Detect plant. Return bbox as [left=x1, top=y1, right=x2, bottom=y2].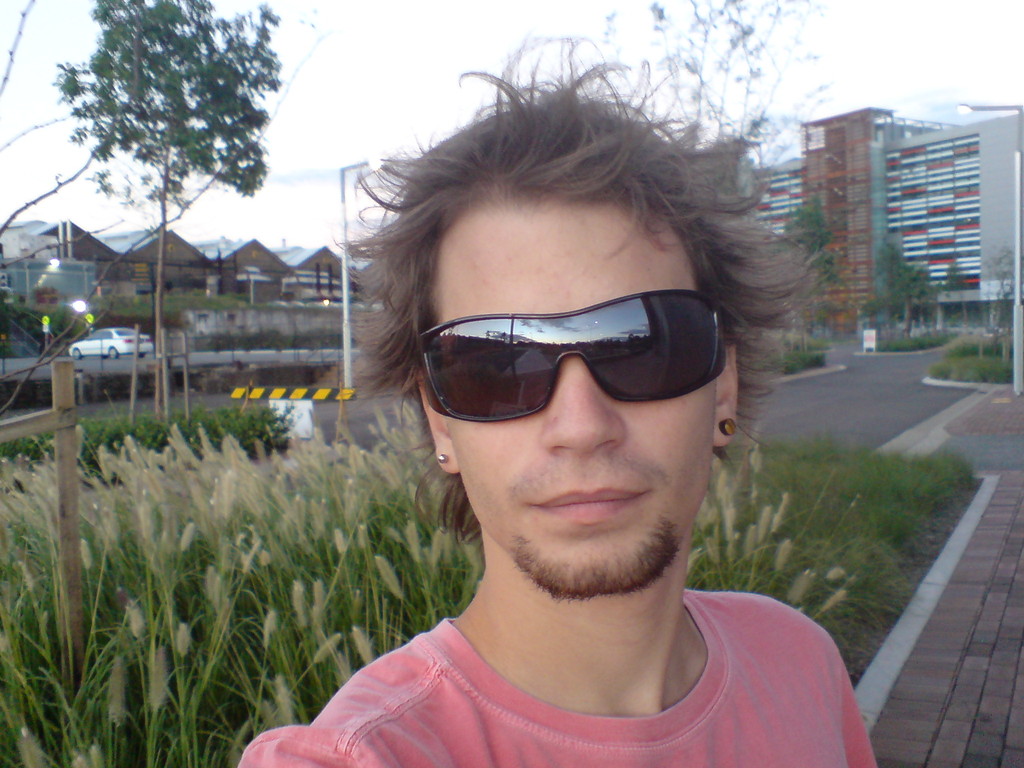
[left=928, top=347, right=1019, bottom=380].
